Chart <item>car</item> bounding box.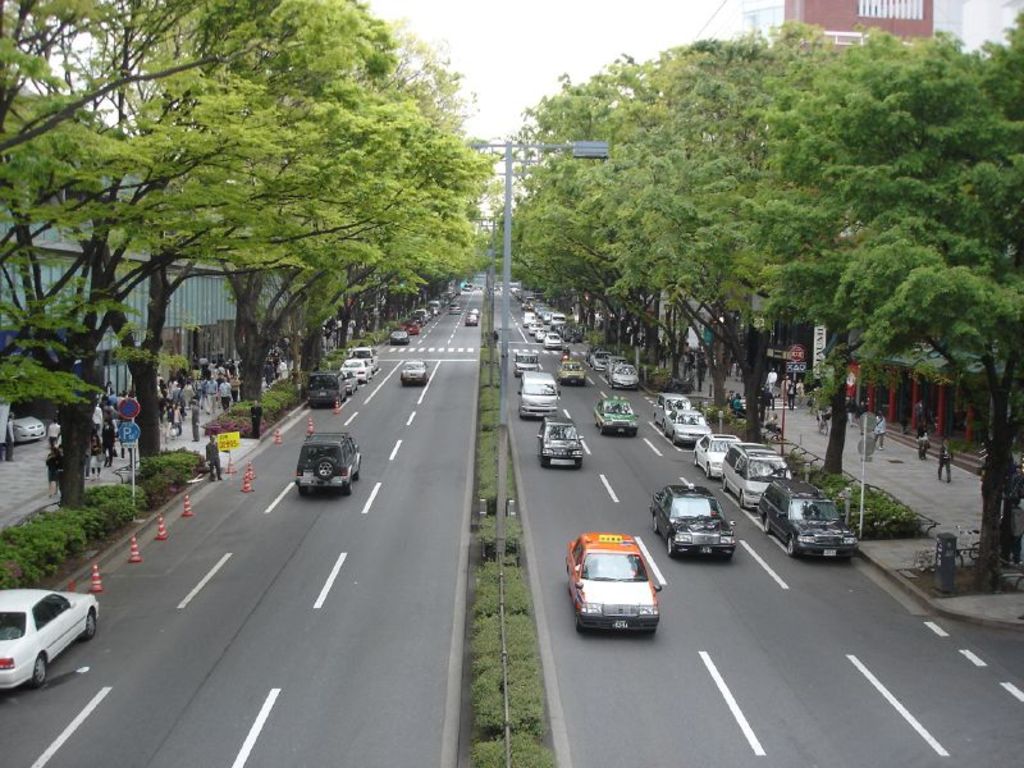
Charted: 771 481 852 561.
